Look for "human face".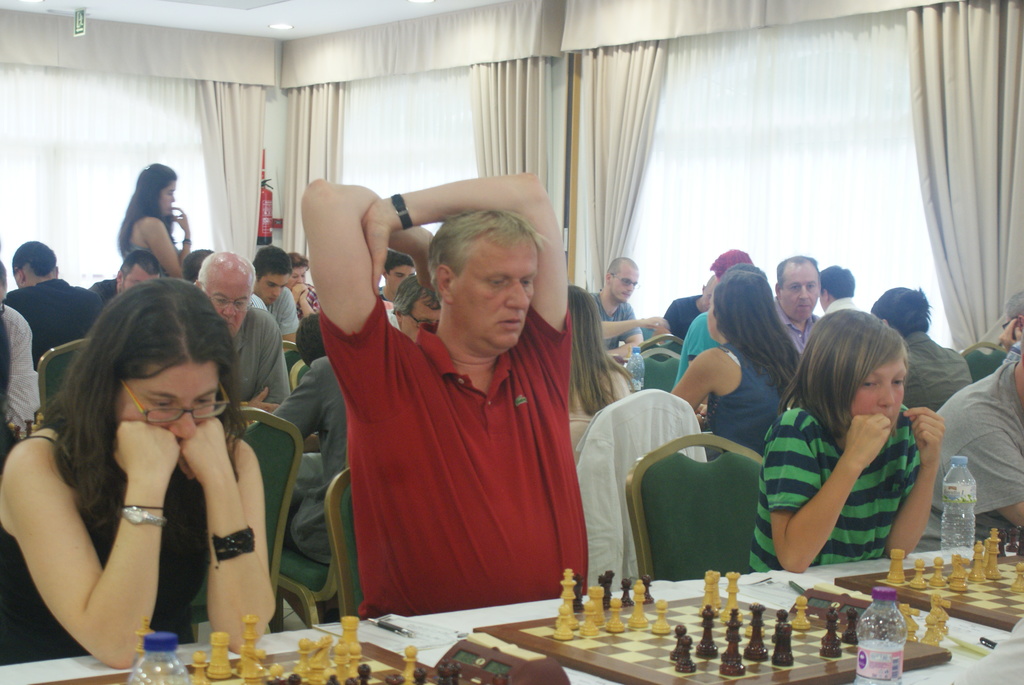
Found: box=[156, 178, 177, 219].
